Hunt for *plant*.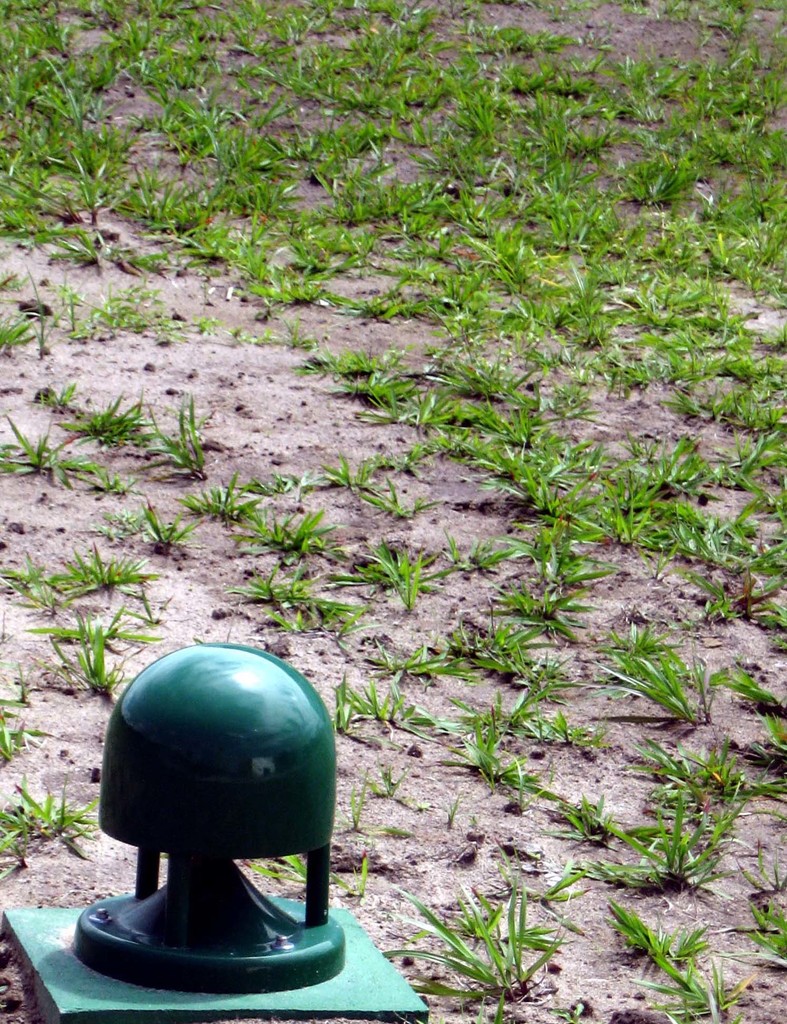
Hunted down at pyautogui.locateOnScreen(379, 925, 564, 1023).
